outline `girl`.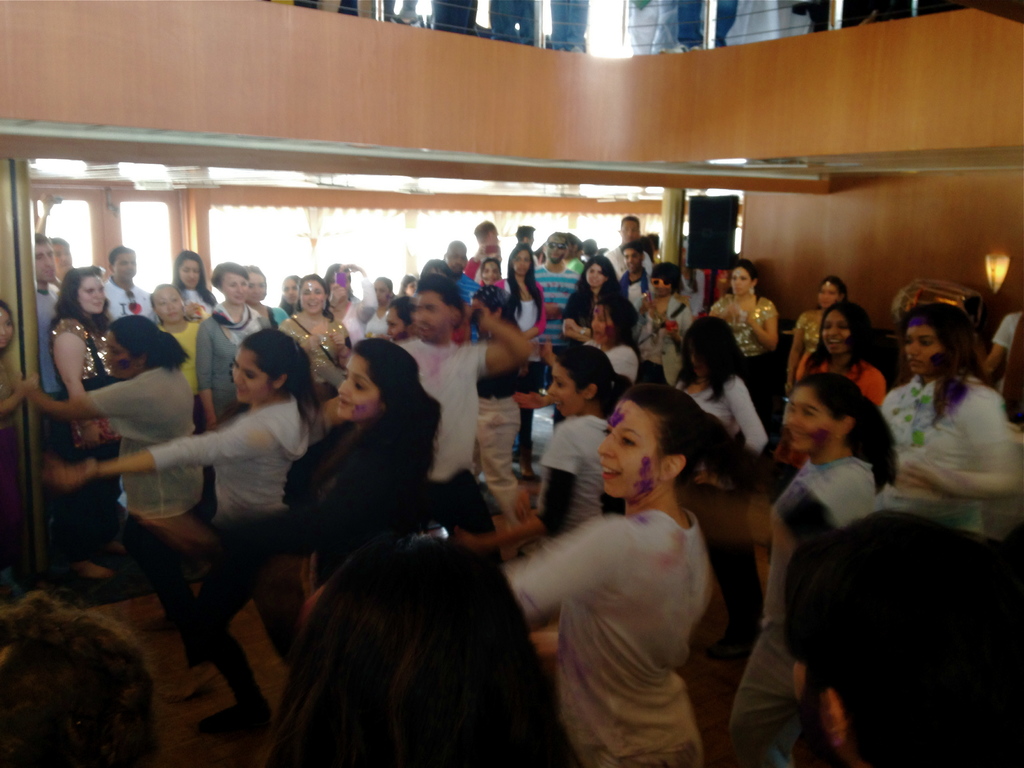
Outline: box(42, 259, 115, 404).
